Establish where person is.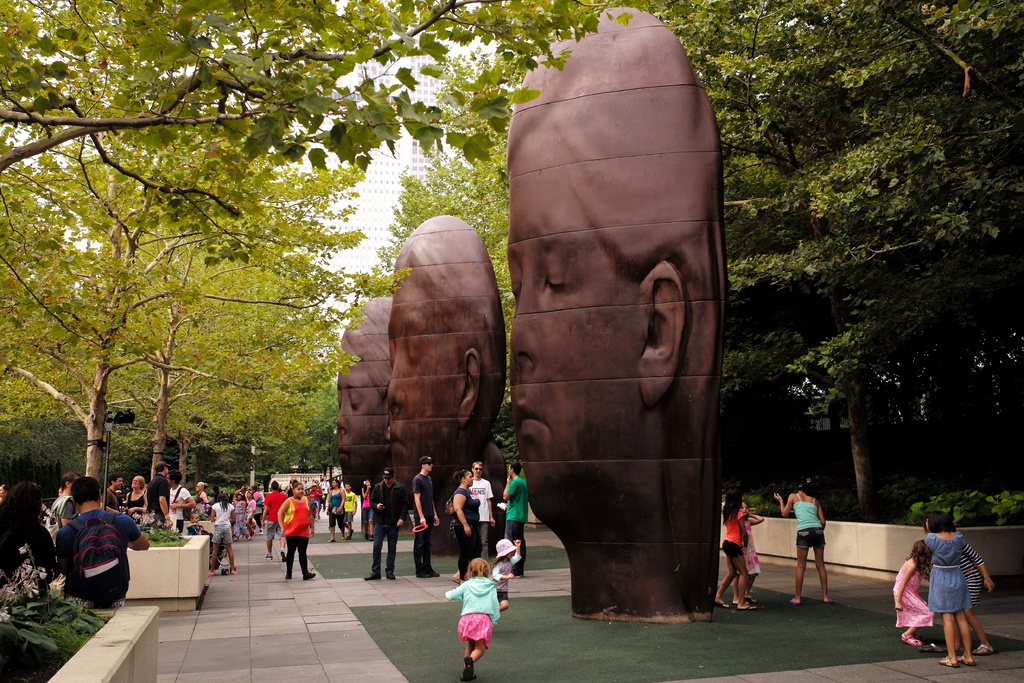
Established at (105, 470, 125, 516).
